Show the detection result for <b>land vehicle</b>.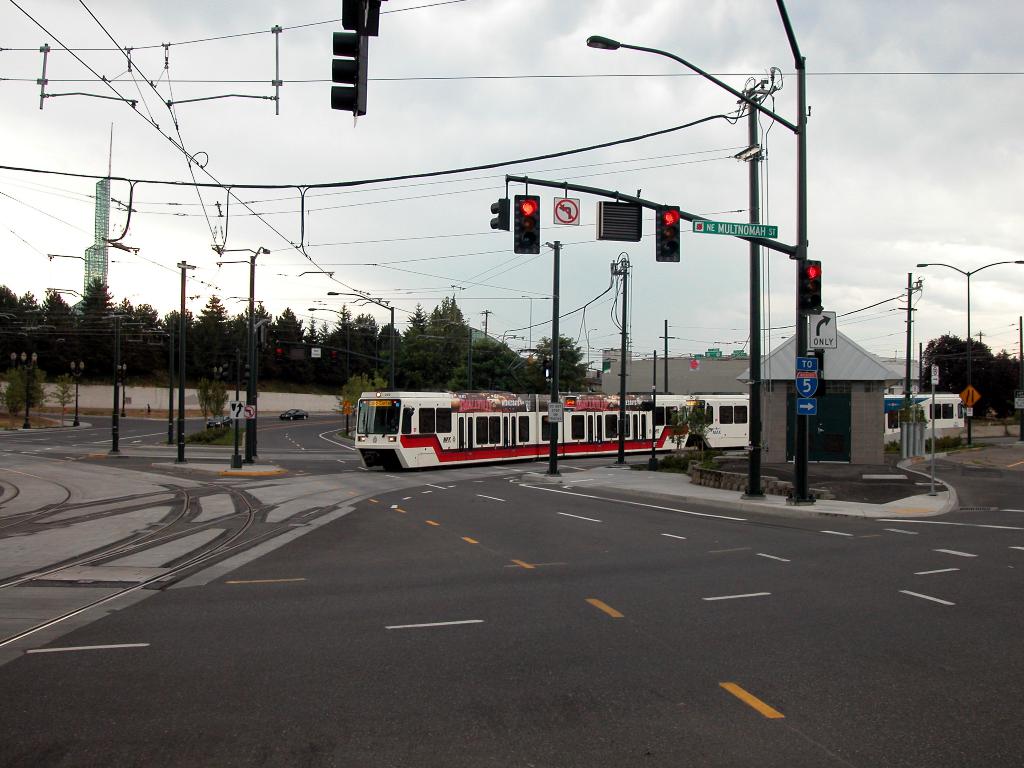
locate(355, 391, 965, 474).
